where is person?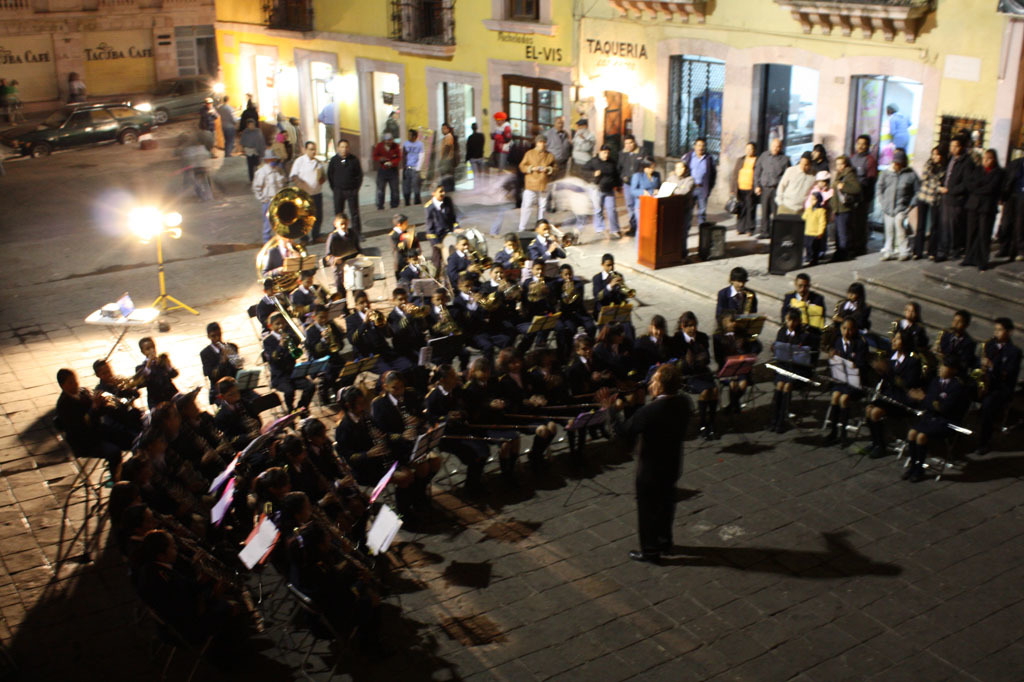
<box>243,143,285,235</box>.
